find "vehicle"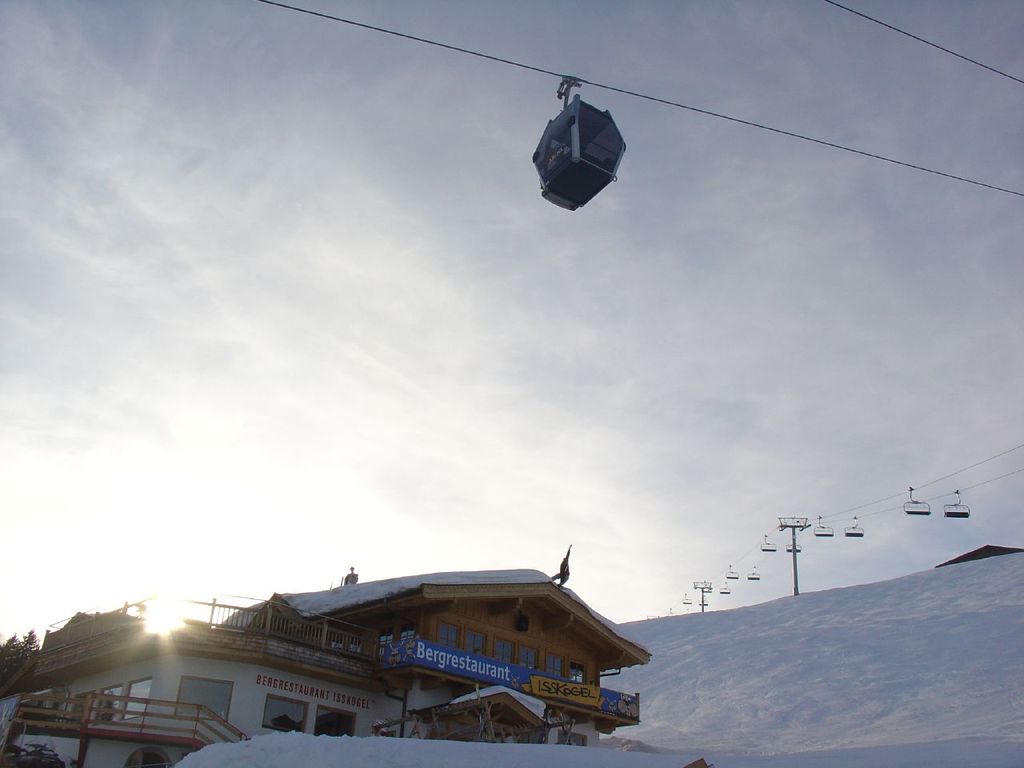
box=[526, 75, 636, 210]
